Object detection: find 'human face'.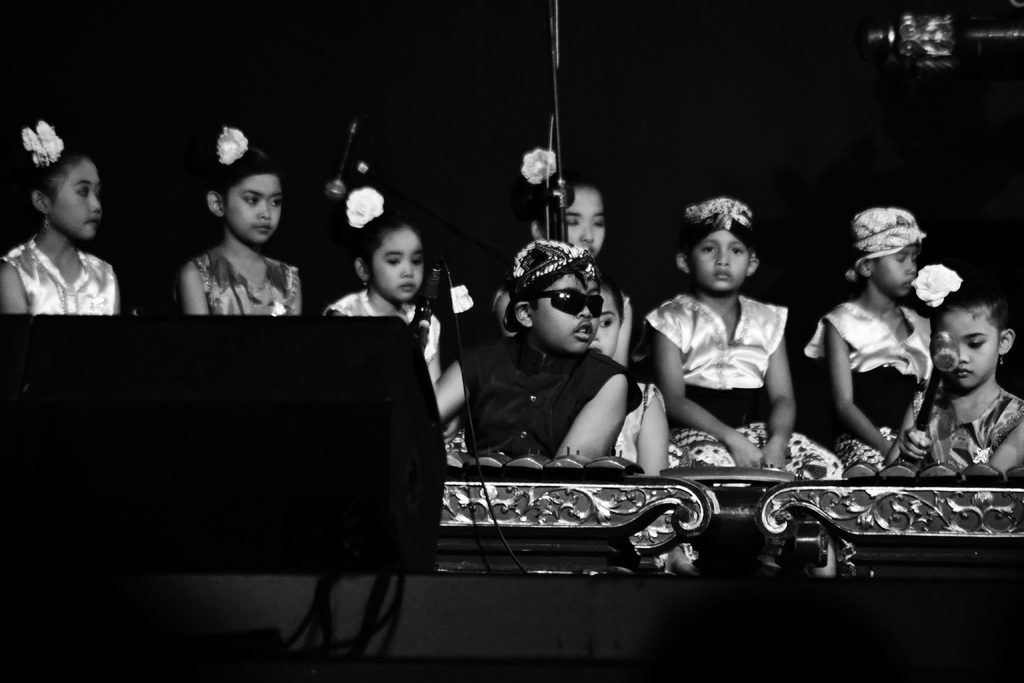
l=535, t=274, r=600, b=358.
